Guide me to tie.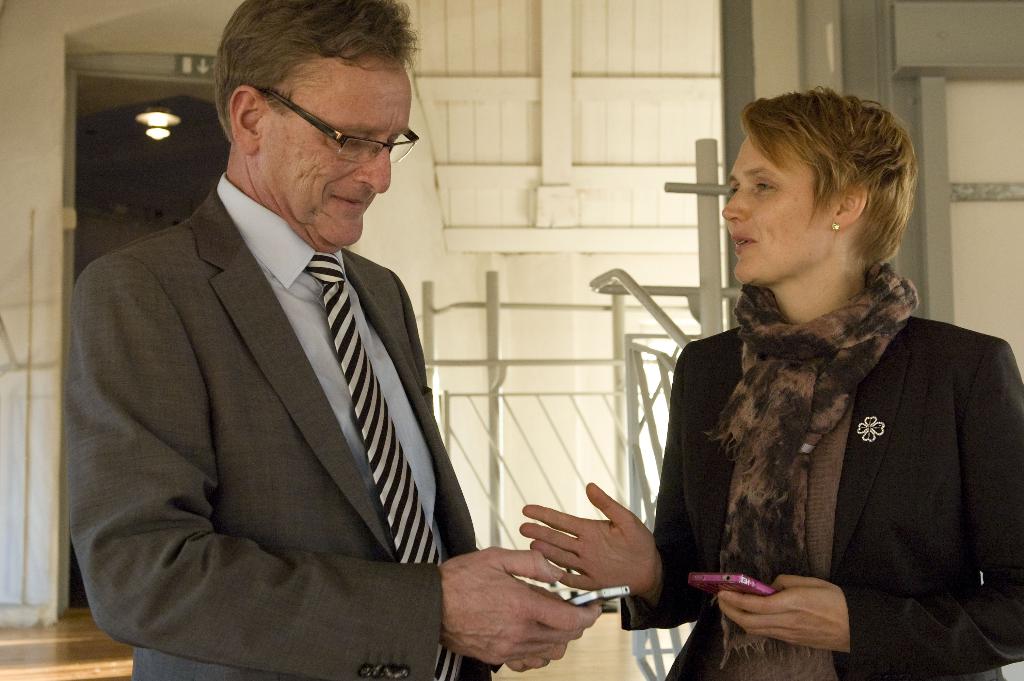
Guidance: select_region(304, 250, 463, 680).
